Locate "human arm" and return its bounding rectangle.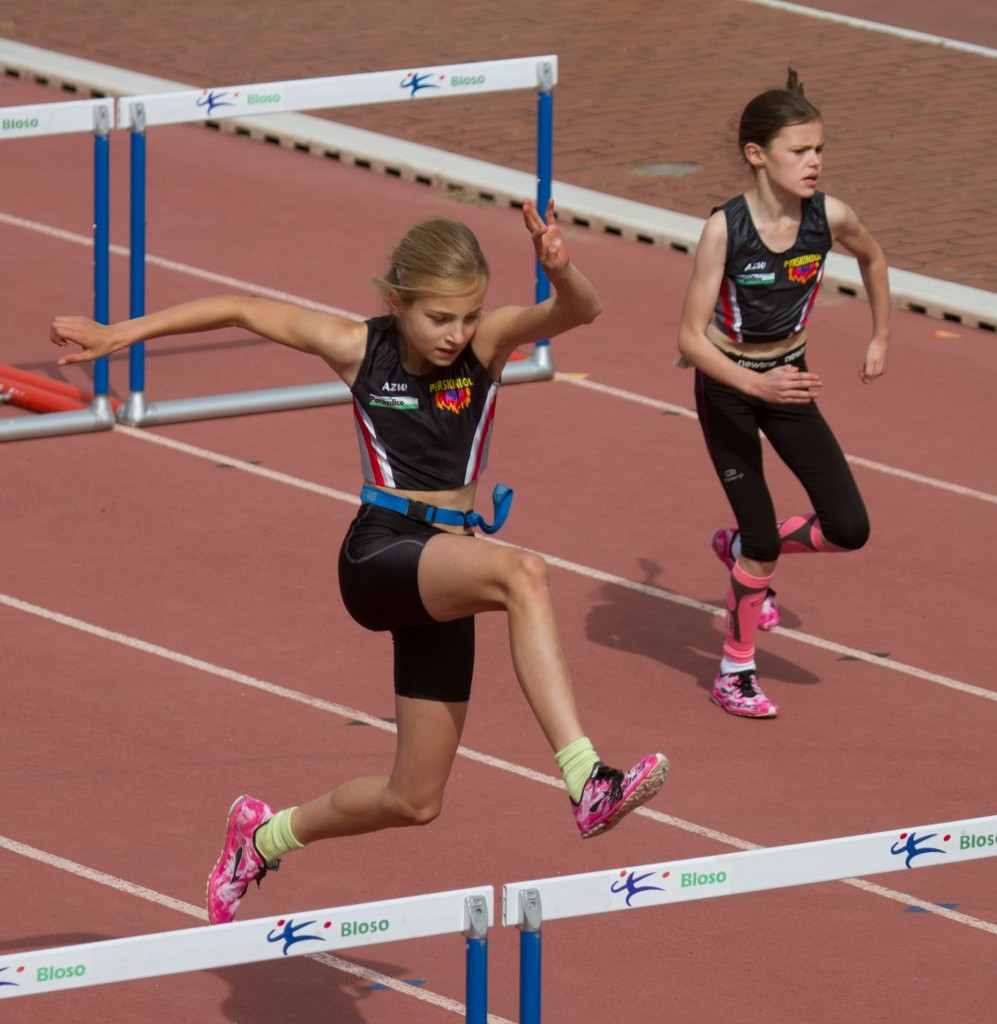
(47, 287, 367, 370).
